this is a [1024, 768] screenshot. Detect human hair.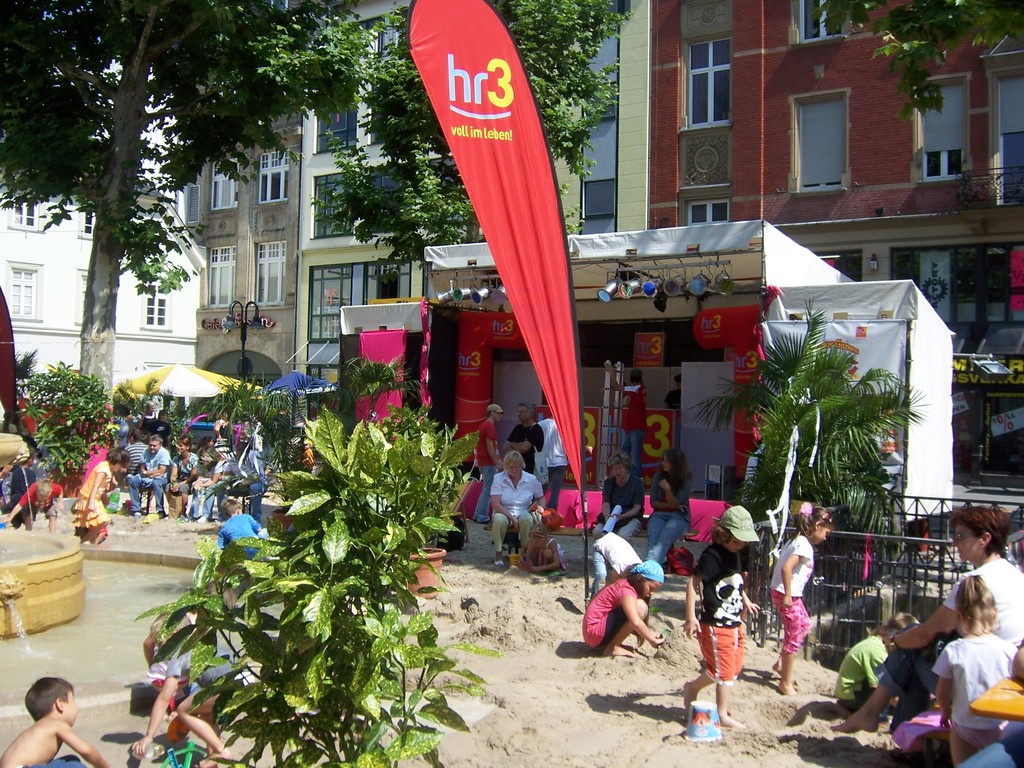
<box>157,407,169,423</box>.
